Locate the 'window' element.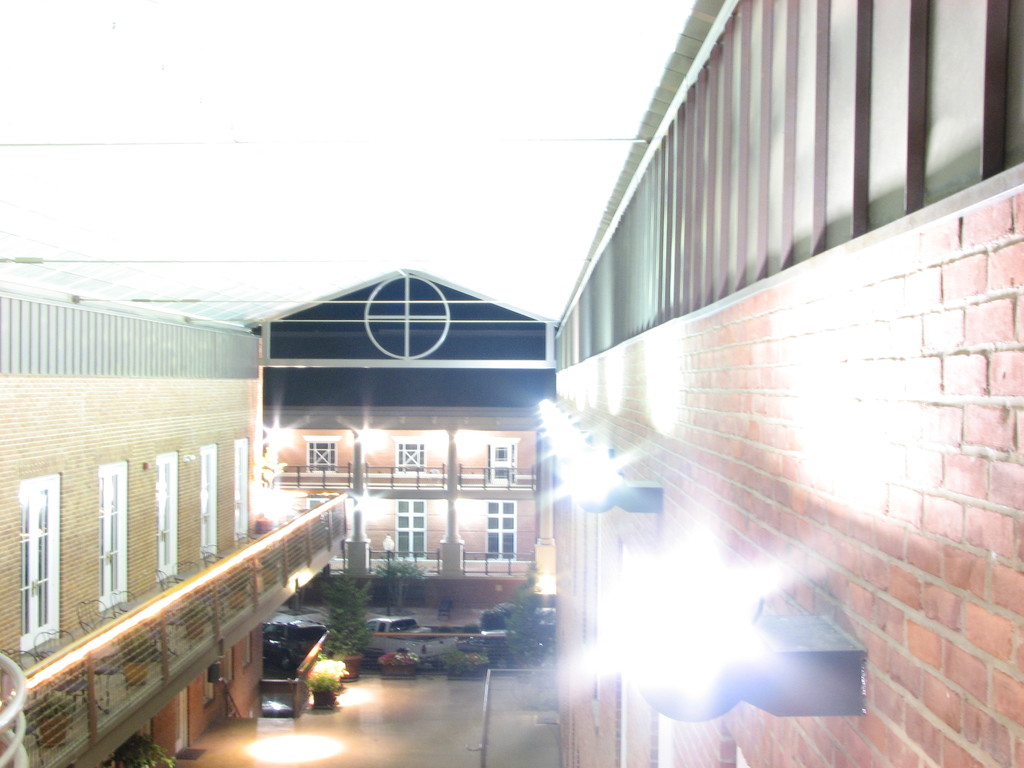
Element bbox: 234 436 250 541.
